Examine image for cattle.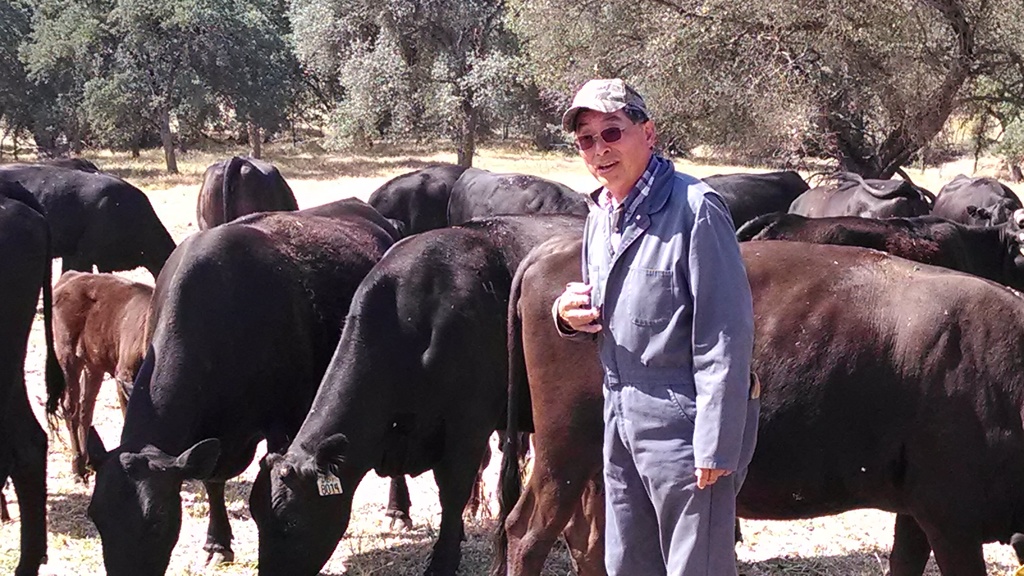
Examination result: crop(753, 215, 1023, 575).
